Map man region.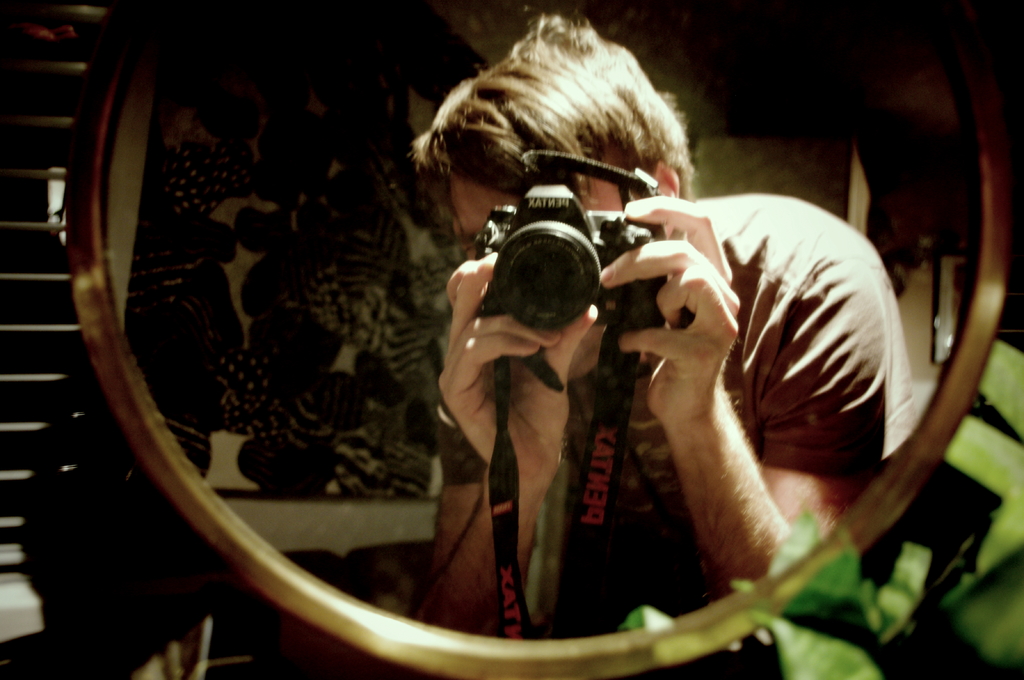
Mapped to box=[420, 0, 927, 649].
